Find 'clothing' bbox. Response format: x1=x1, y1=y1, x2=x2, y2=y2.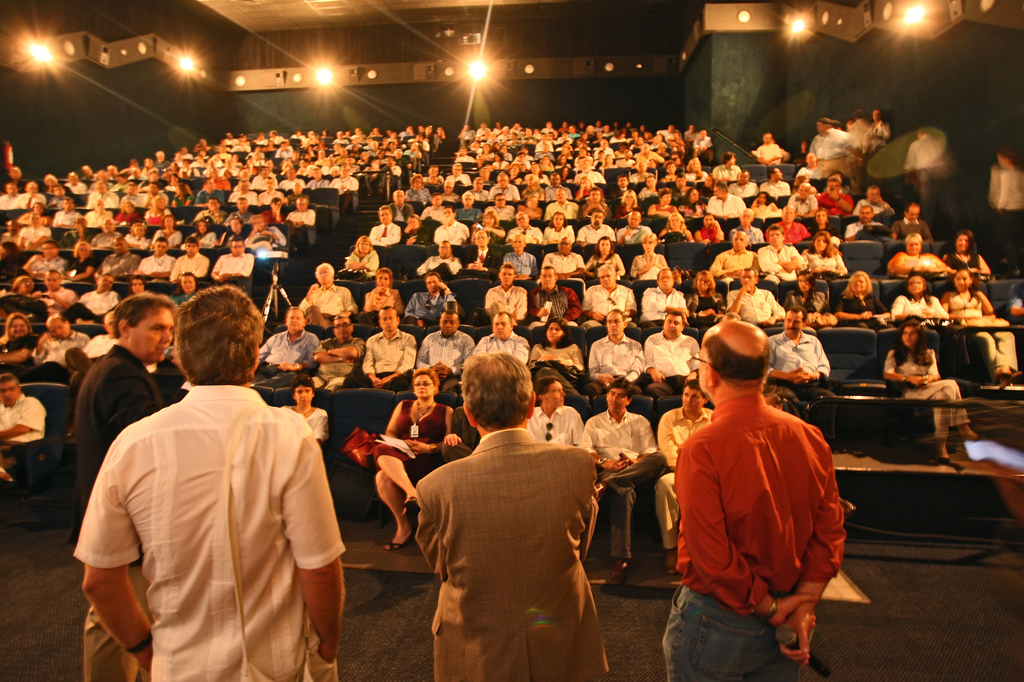
x1=893, y1=216, x2=933, y2=244.
